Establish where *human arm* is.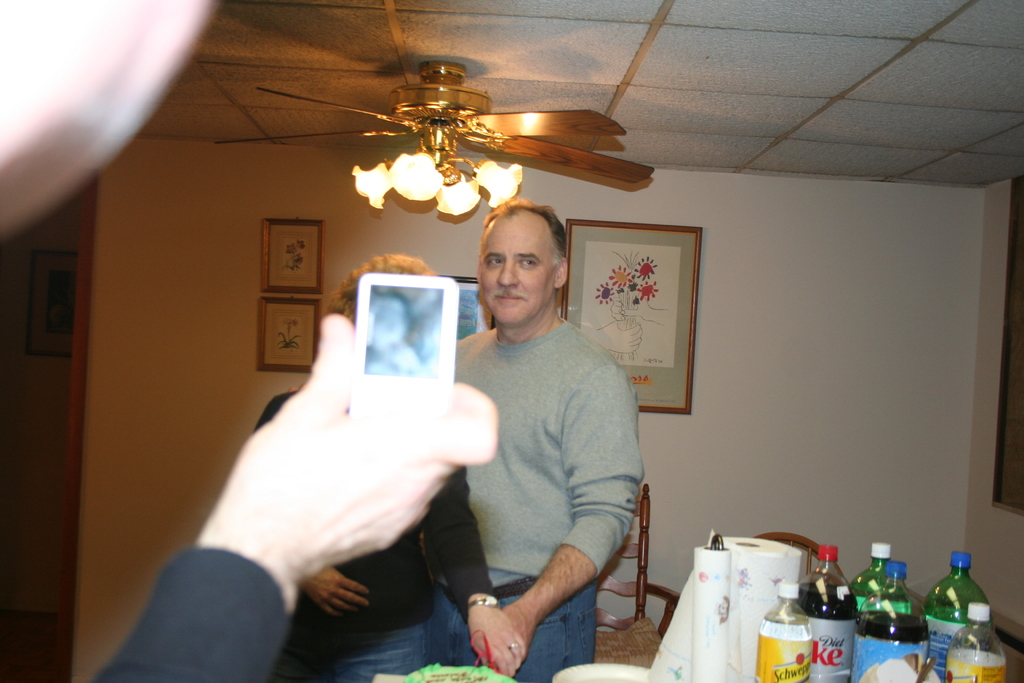
Established at (left=74, top=308, right=502, bottom=682).
